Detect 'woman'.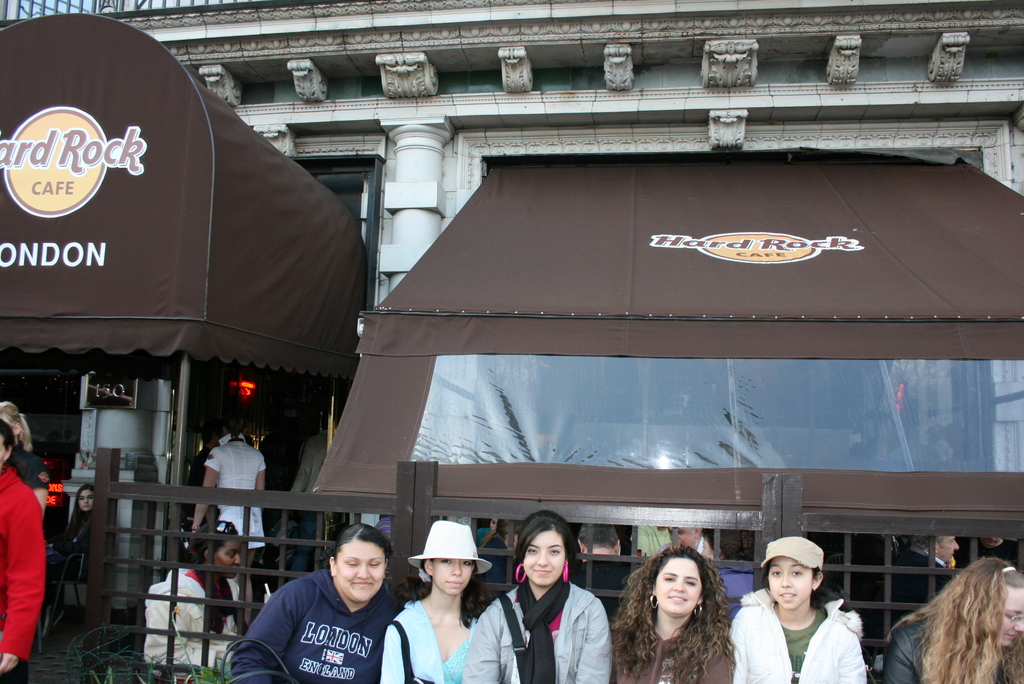
Detected at 458 515 620 683.
